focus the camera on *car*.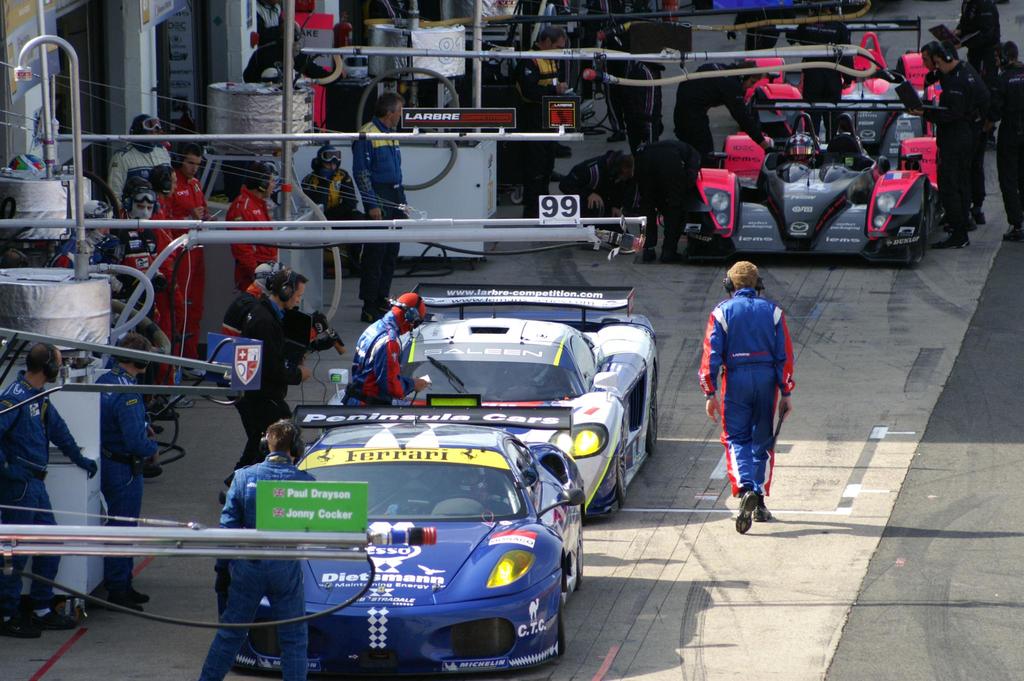
Focus region: box(678, 93, 946, 264).
